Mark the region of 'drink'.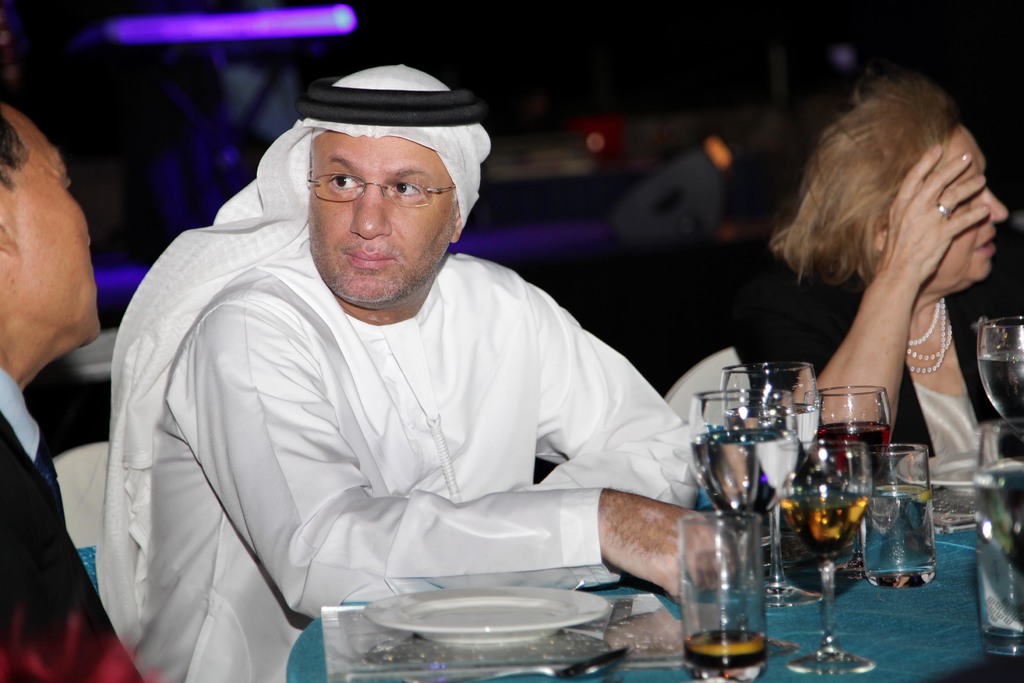
Region: left=979, top=360, right=1023, bottom=434.
